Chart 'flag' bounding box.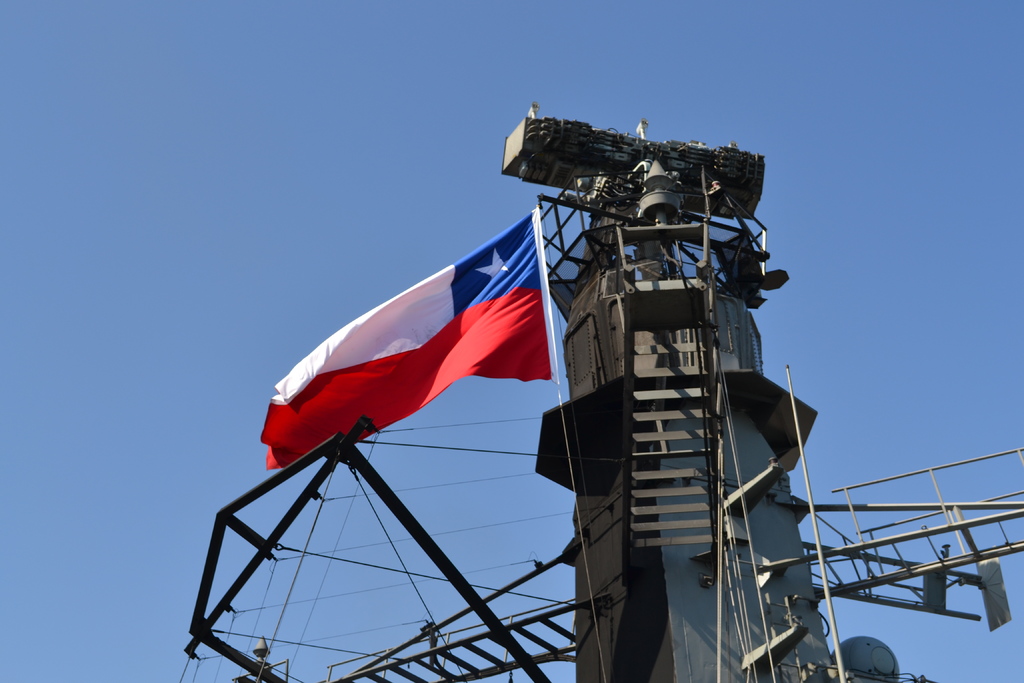
Charted: x1=256 y1=185 x2=593 y2=470.
